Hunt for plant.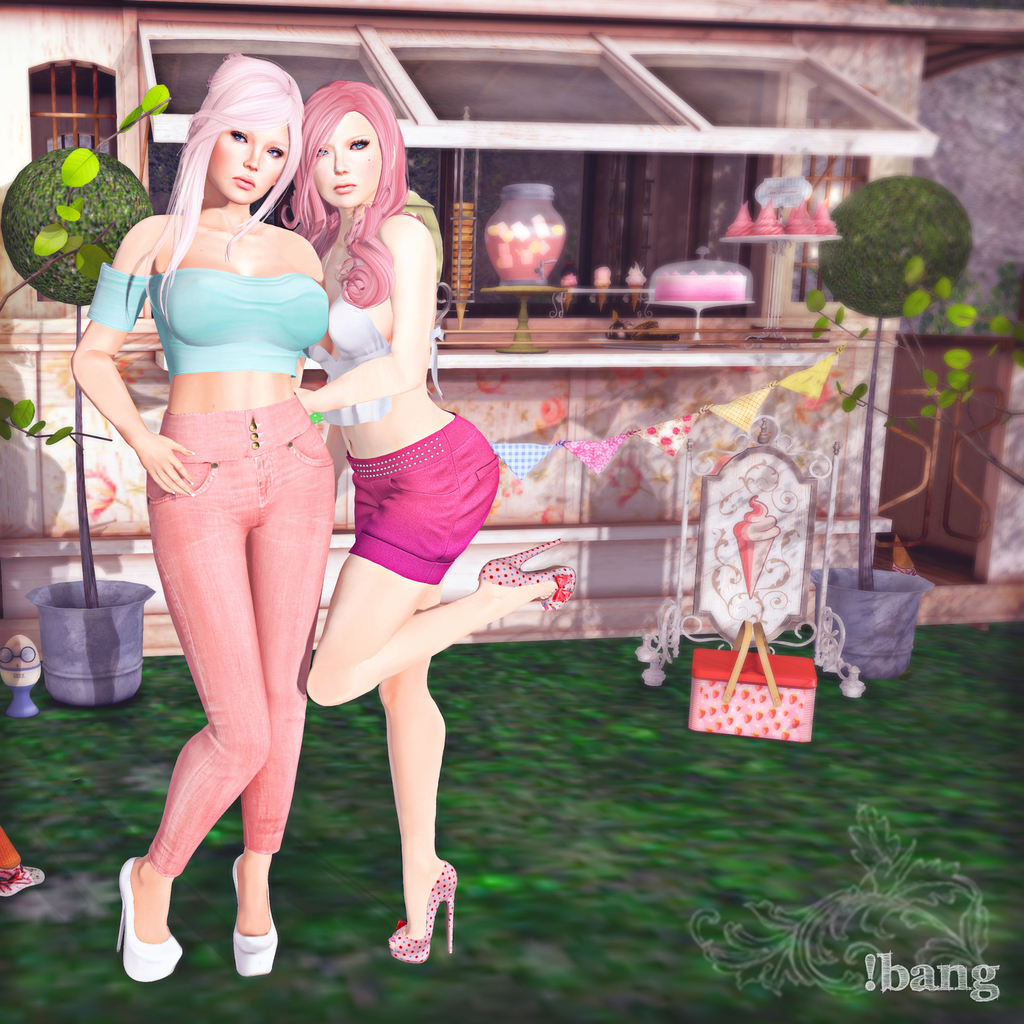
Hunted down at [0,132,198,310].
